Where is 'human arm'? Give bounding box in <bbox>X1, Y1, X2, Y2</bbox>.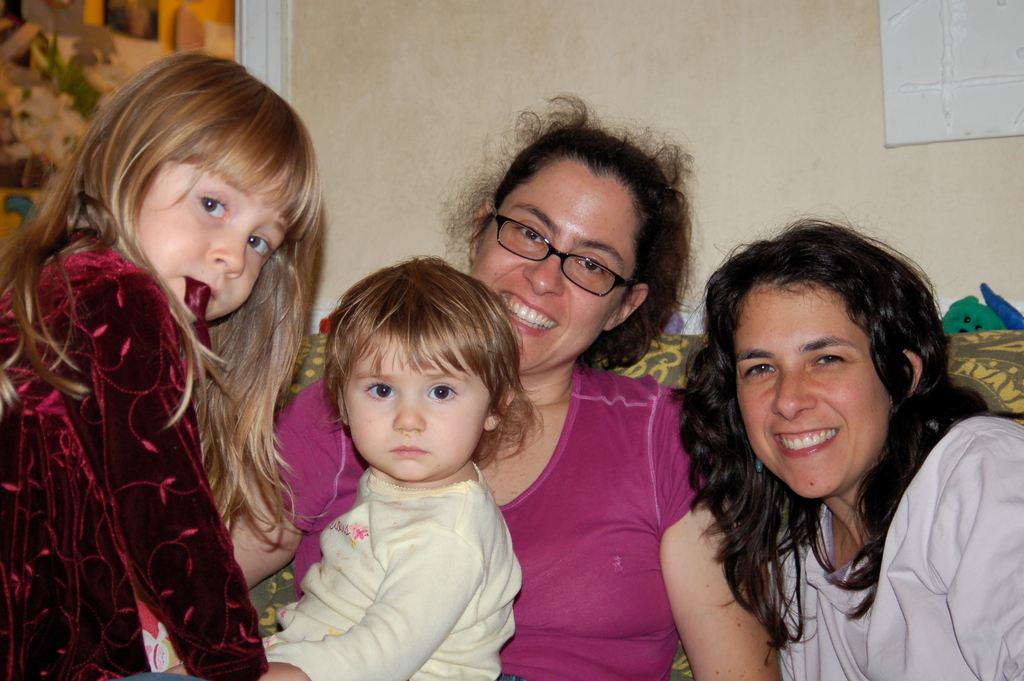
<bbox>259, 519, 495, 680</bbox>.
